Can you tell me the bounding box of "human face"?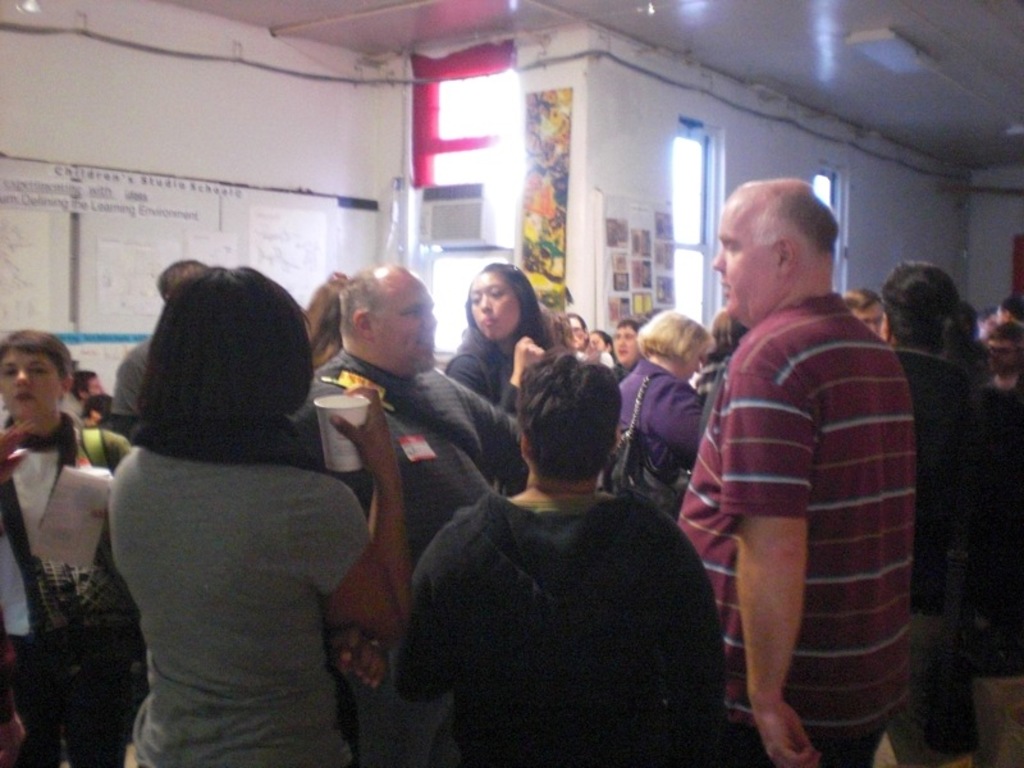
l=689, t=352, r=703, b=383.
